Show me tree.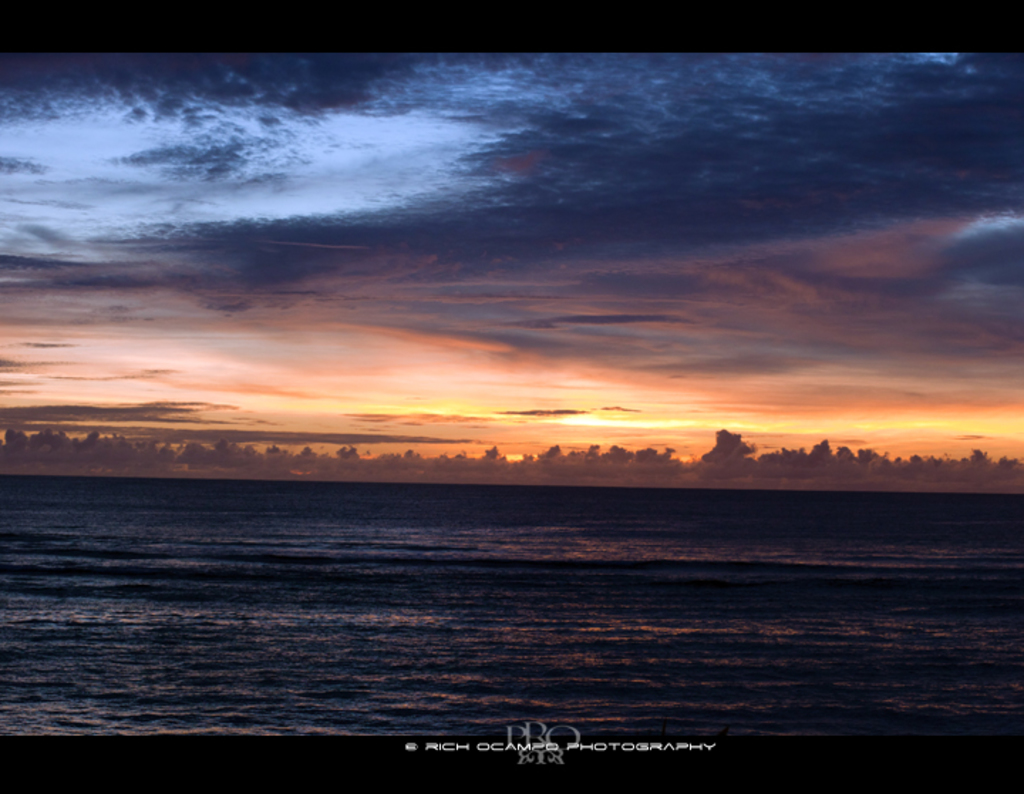
tree is here: bbox(479, 443, 501, 460).
